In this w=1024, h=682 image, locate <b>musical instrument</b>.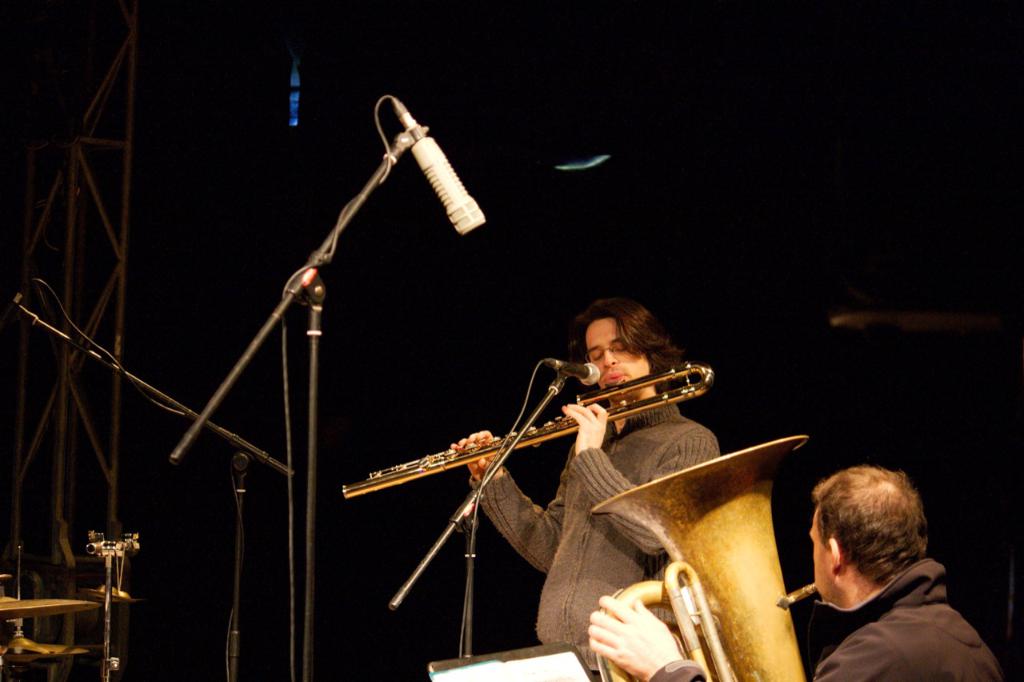
Bounding box: bbox=(0, 636, 105, 664).
